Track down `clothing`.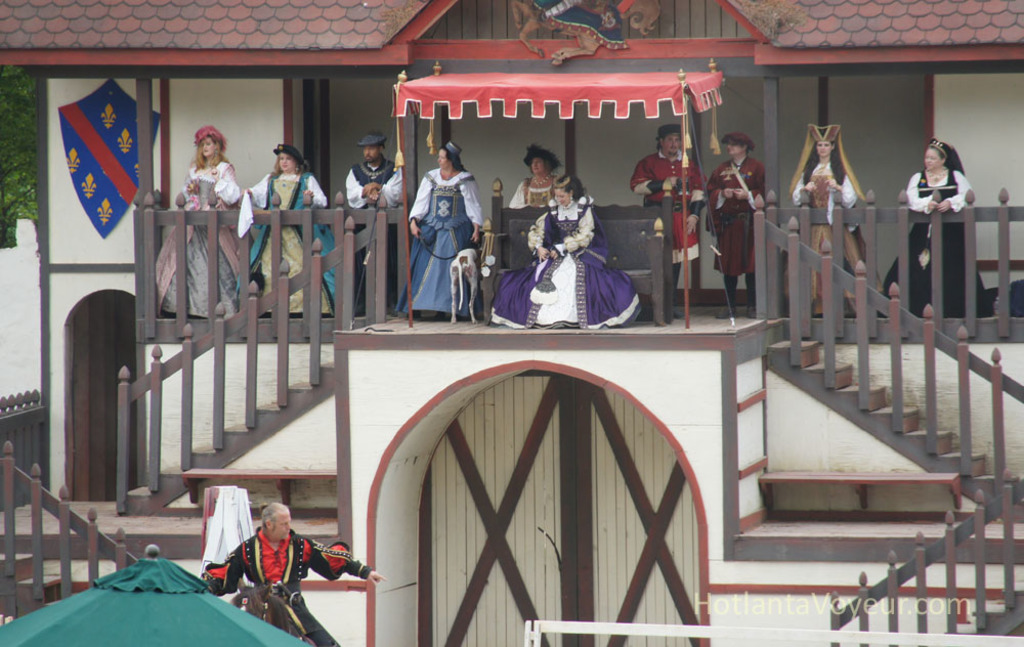
Tracked to [626, 143, 700, 302].
